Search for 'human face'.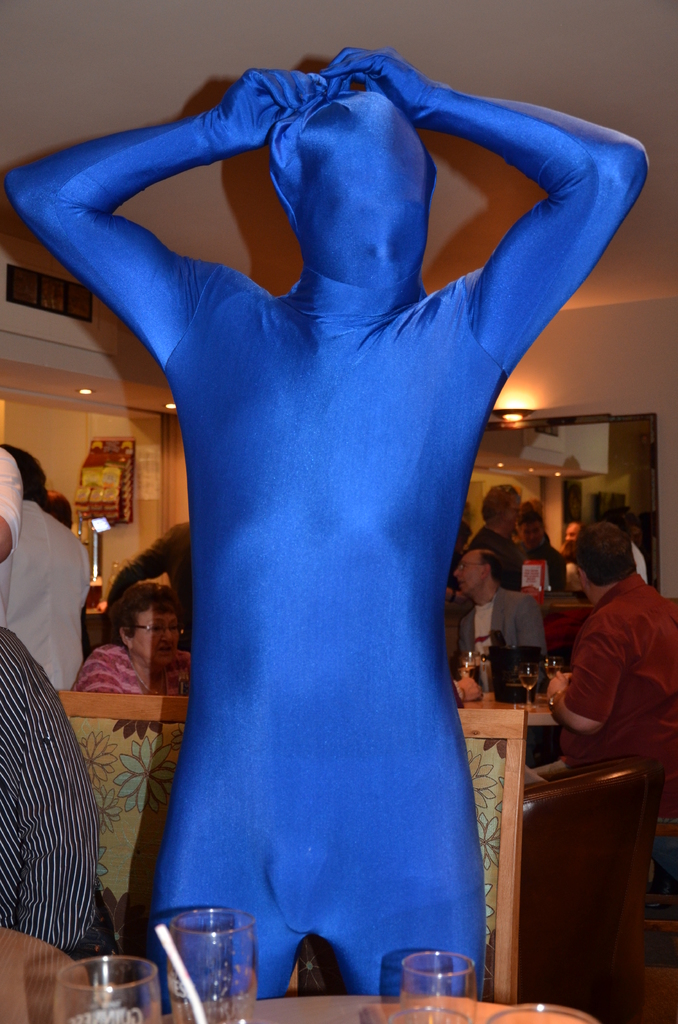
Found at pyautogui.locateOnScreen(133, 598, 192, 660).
